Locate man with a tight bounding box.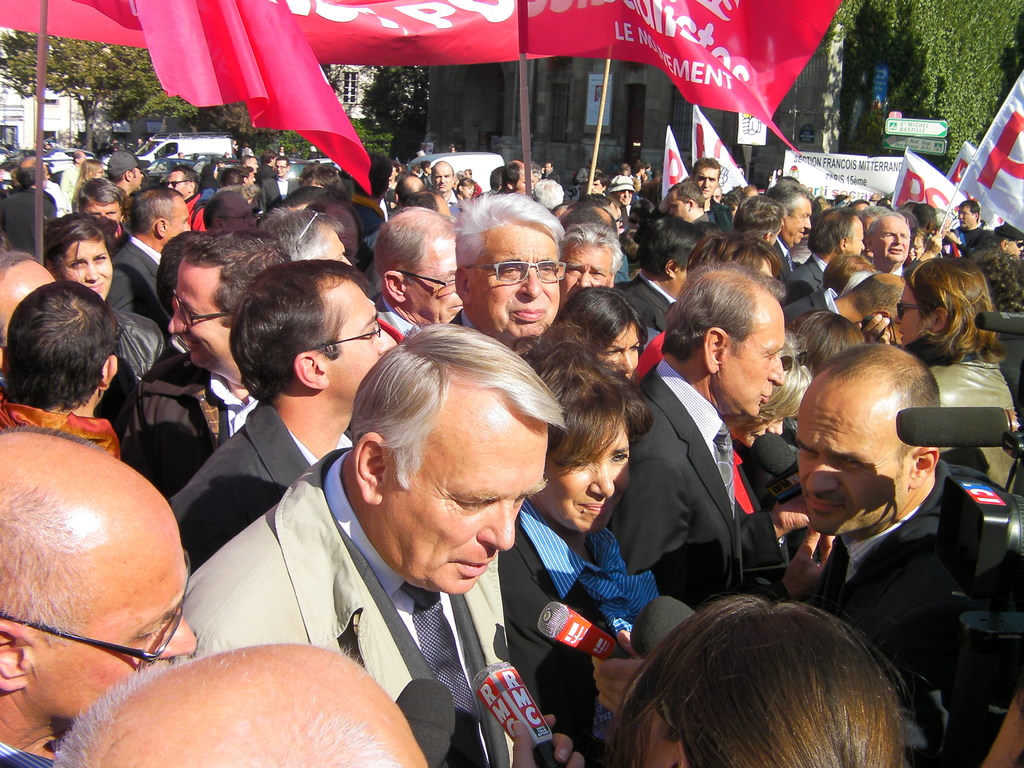
bbox(177, 313, 616, 748).
